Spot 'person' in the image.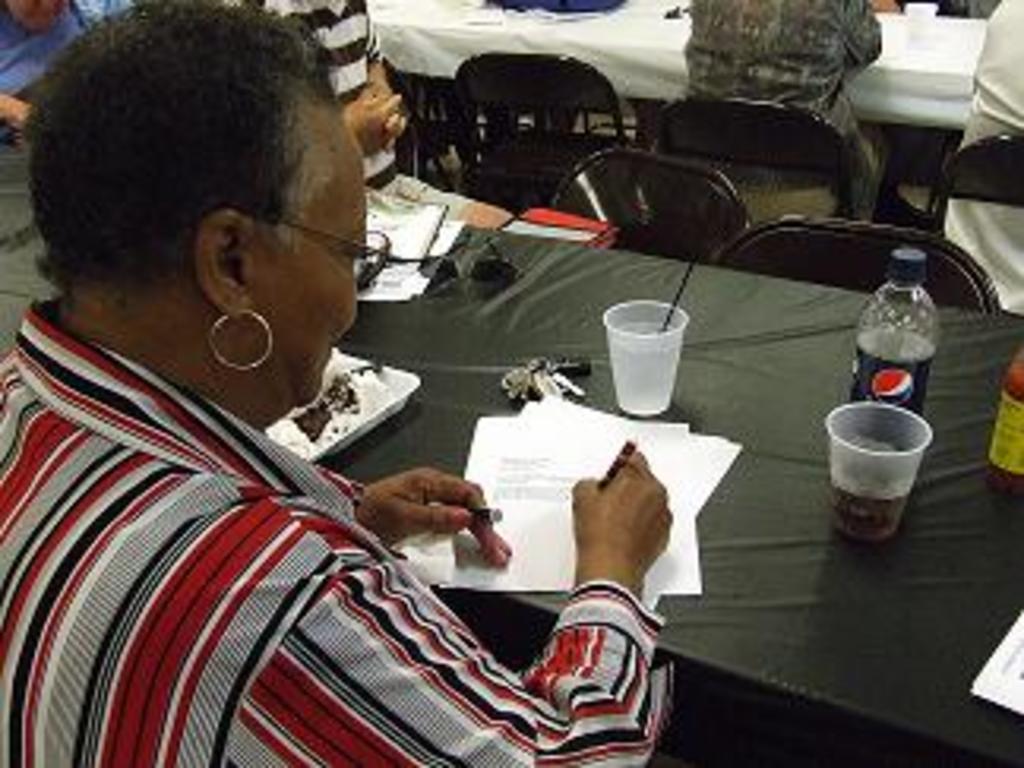
'person' found at left=234, top=0, right=515, bottom=234.
